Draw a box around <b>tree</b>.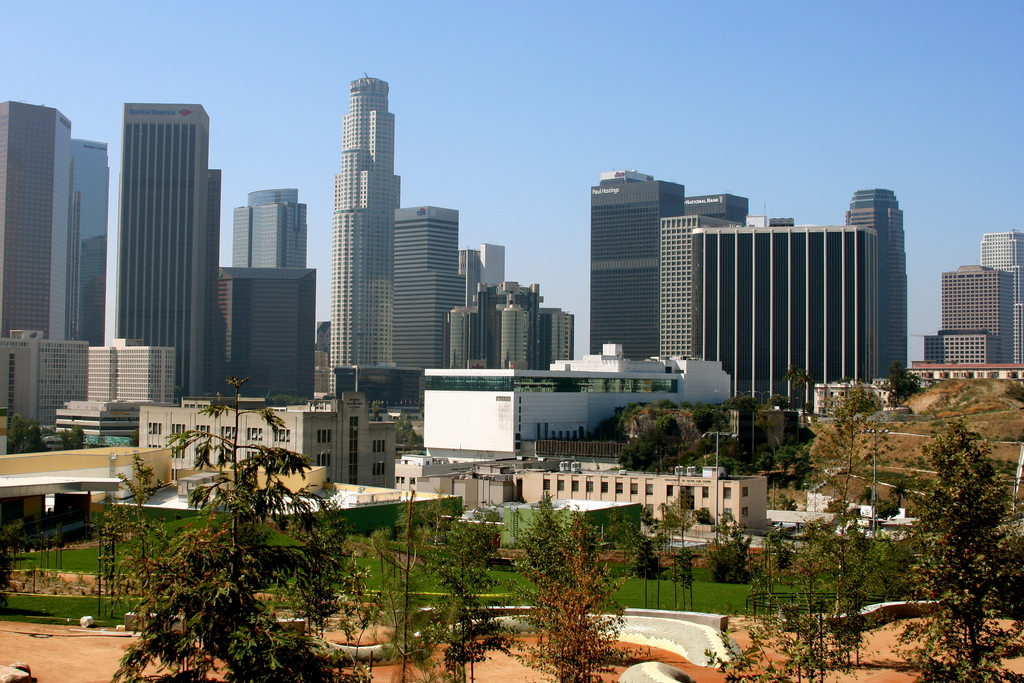
region(904, 417, 1023, 680).
